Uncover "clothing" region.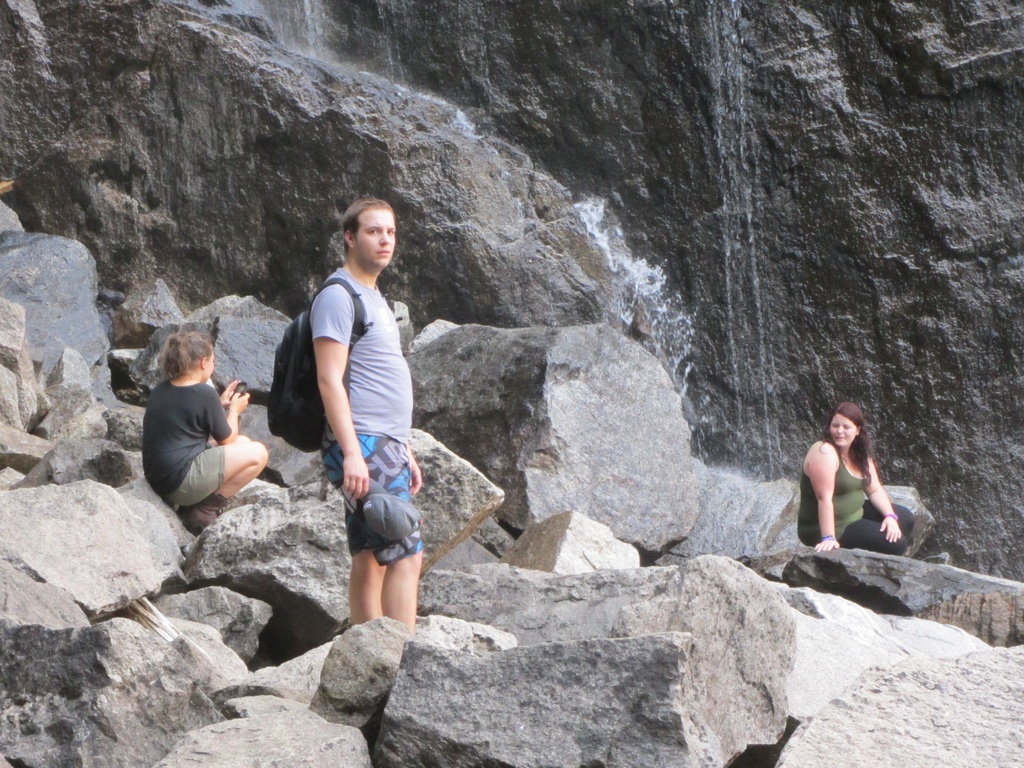
Uncovered: {"left": 140, "top": 376, "right": 232, "bottom": 511}.
